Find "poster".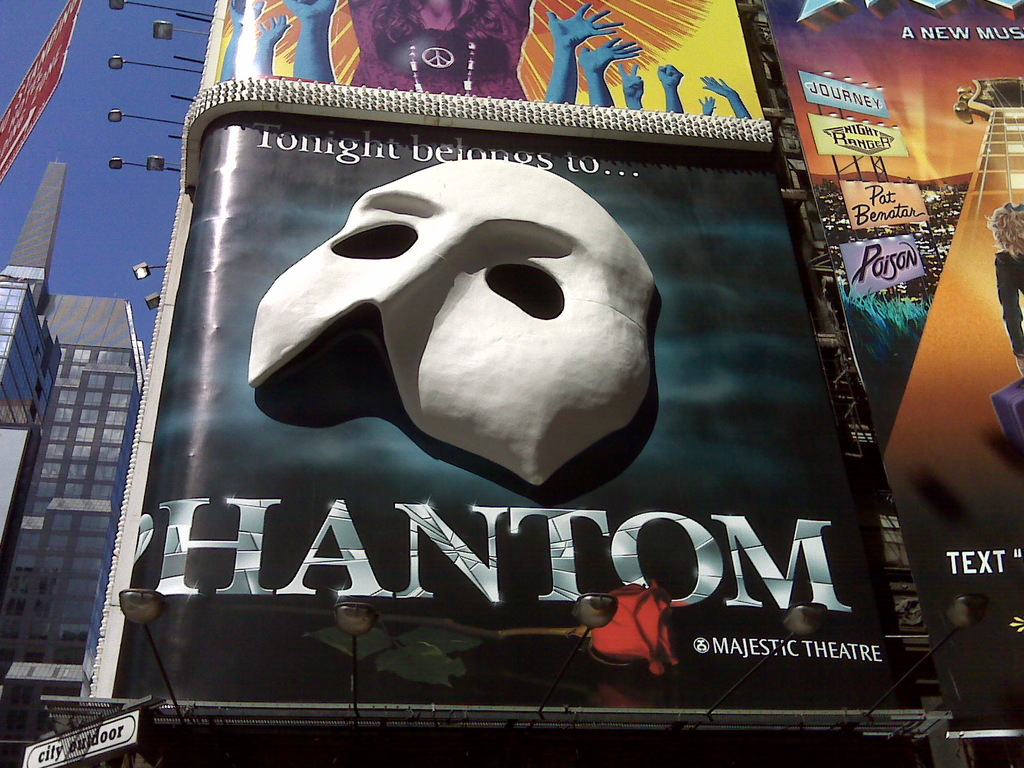
locate(207, 0, 763, 124).
